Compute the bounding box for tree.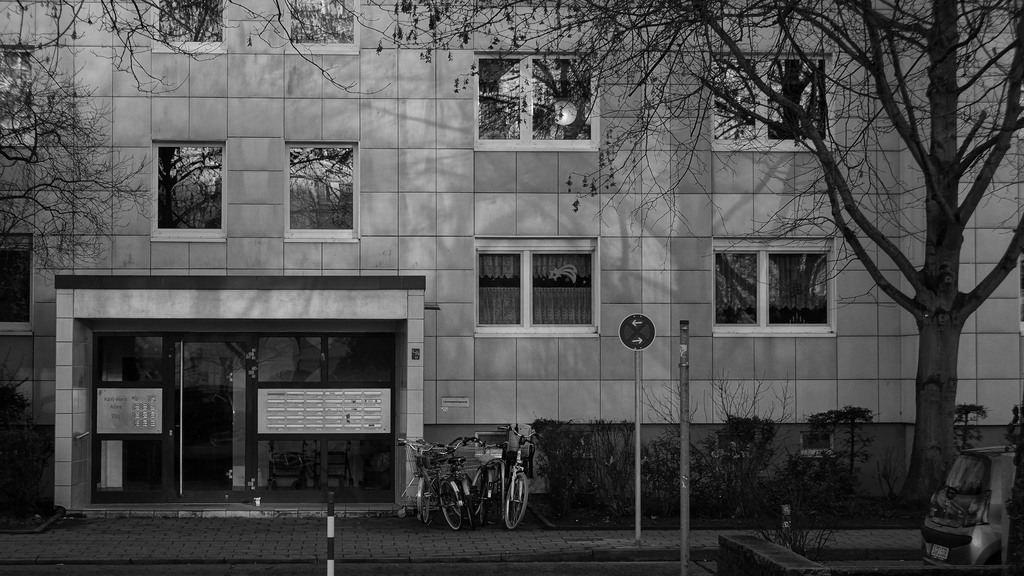
l=0, t=41, r=168, b=298.
